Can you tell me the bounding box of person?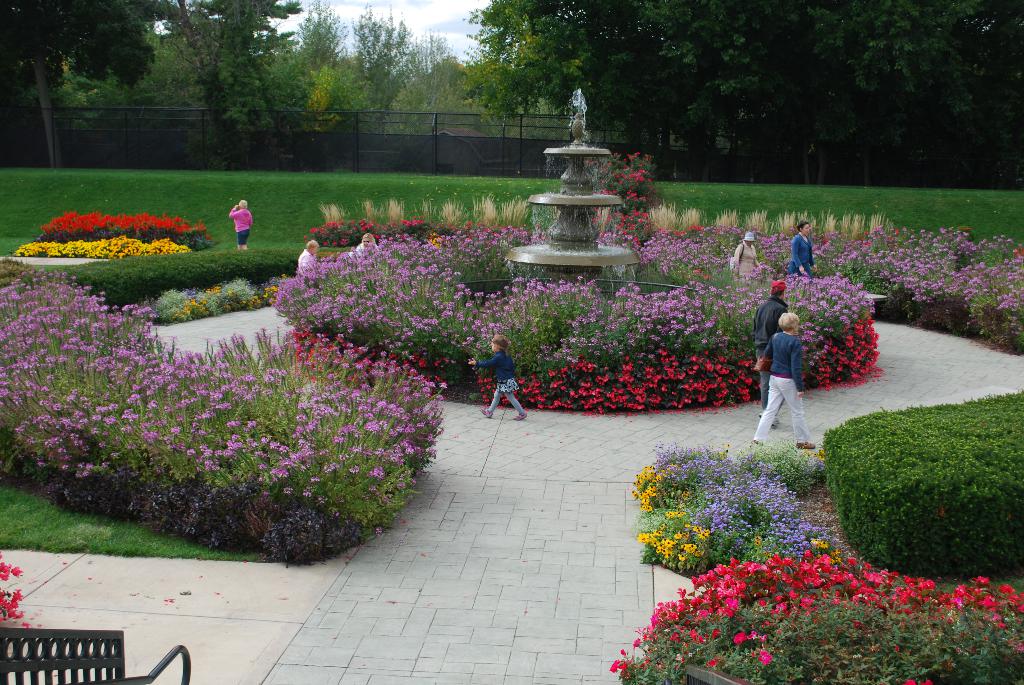
bbox=(227, 198, 253, 249).
